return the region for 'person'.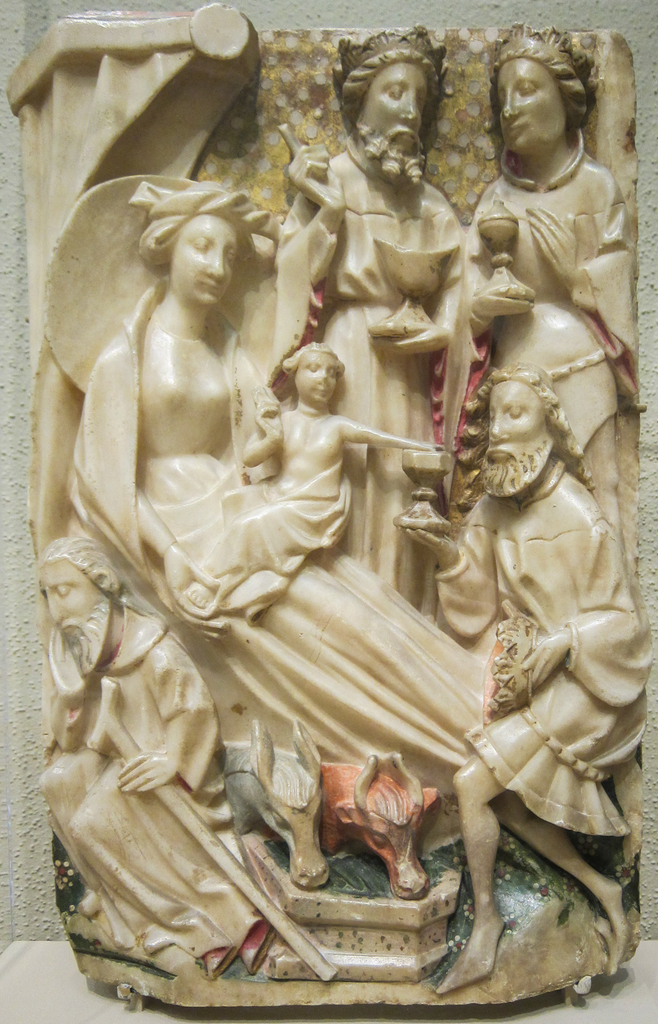
select_region(69, 190, 627, 970).
